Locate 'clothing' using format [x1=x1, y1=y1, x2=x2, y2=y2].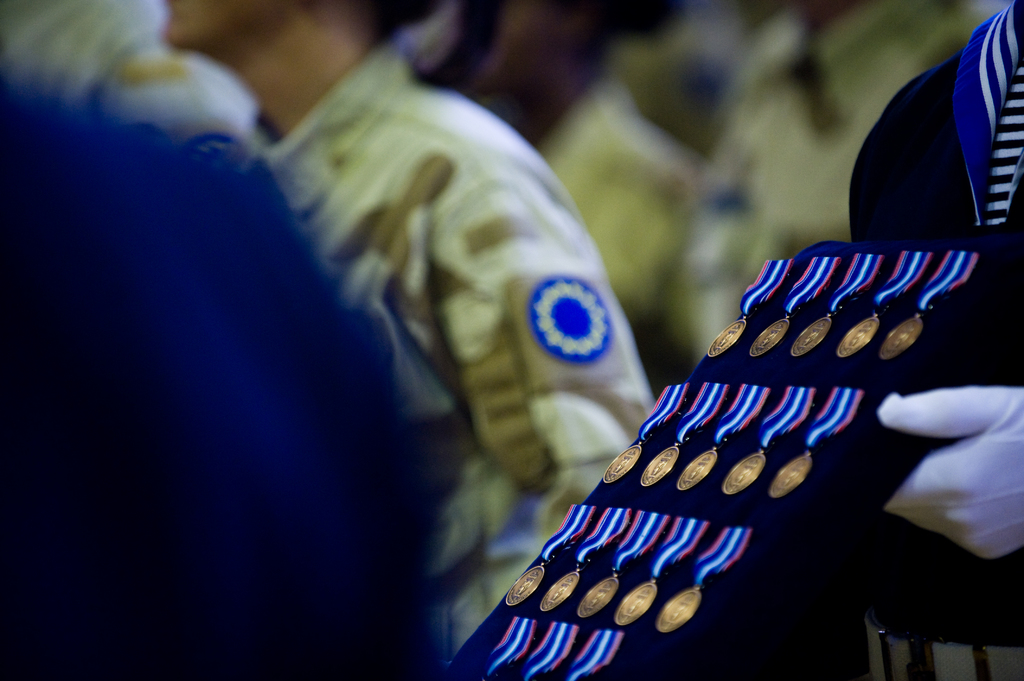
[x1=675, y1=0, x2=1014, y2=356].
